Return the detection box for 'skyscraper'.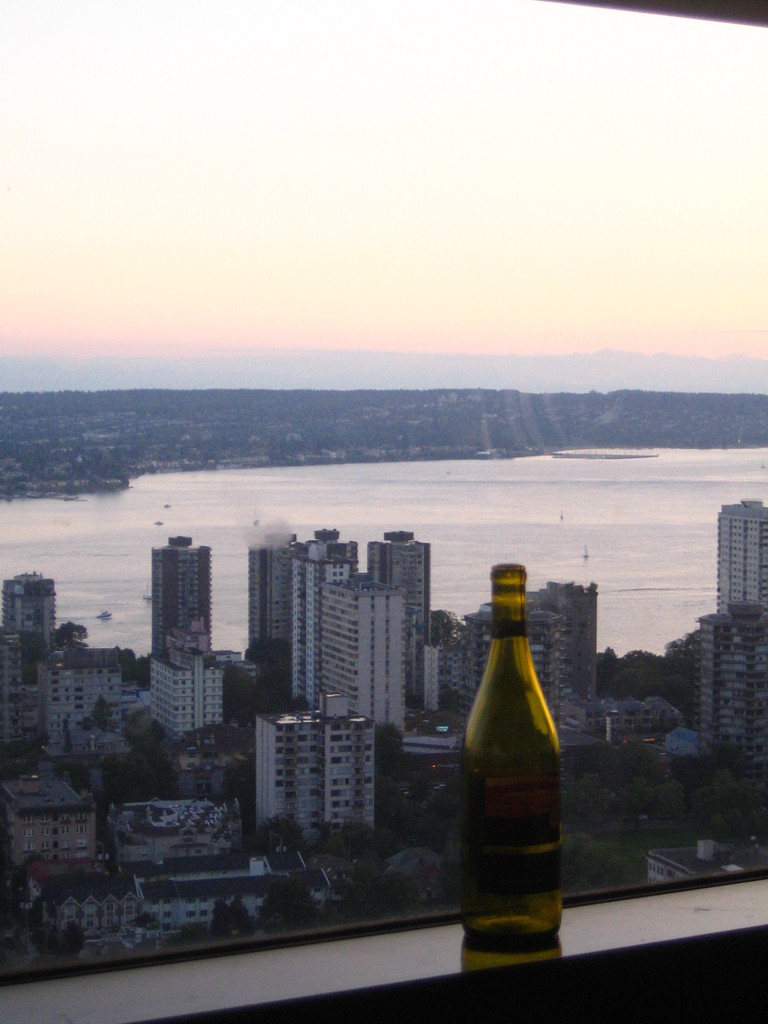
134,654,234,733.
